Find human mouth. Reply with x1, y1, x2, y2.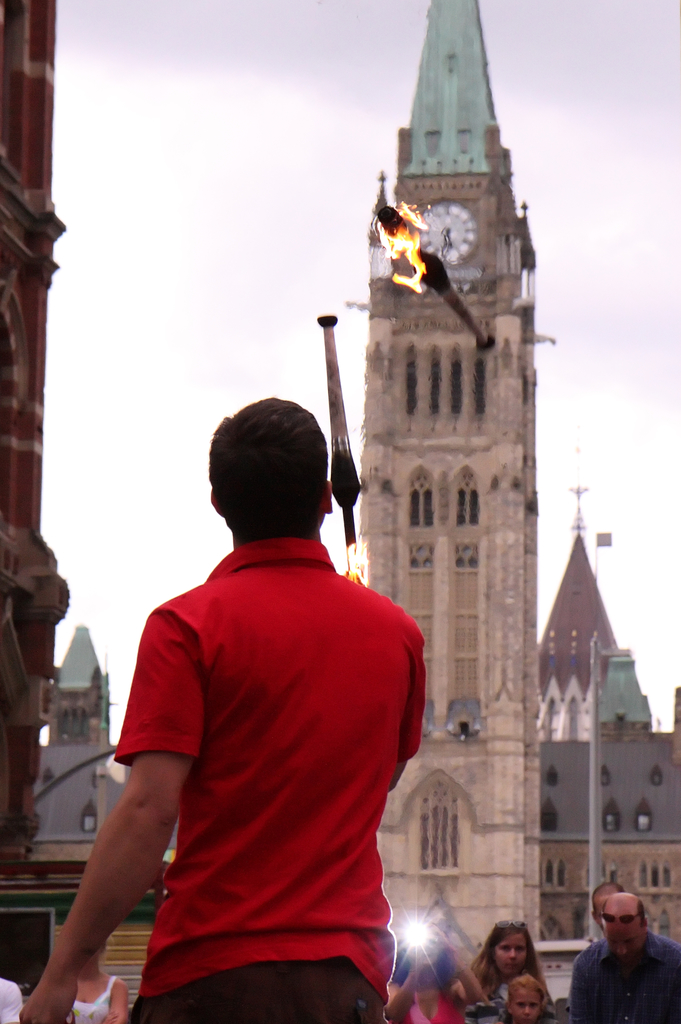
505, 961, 512, 966.
